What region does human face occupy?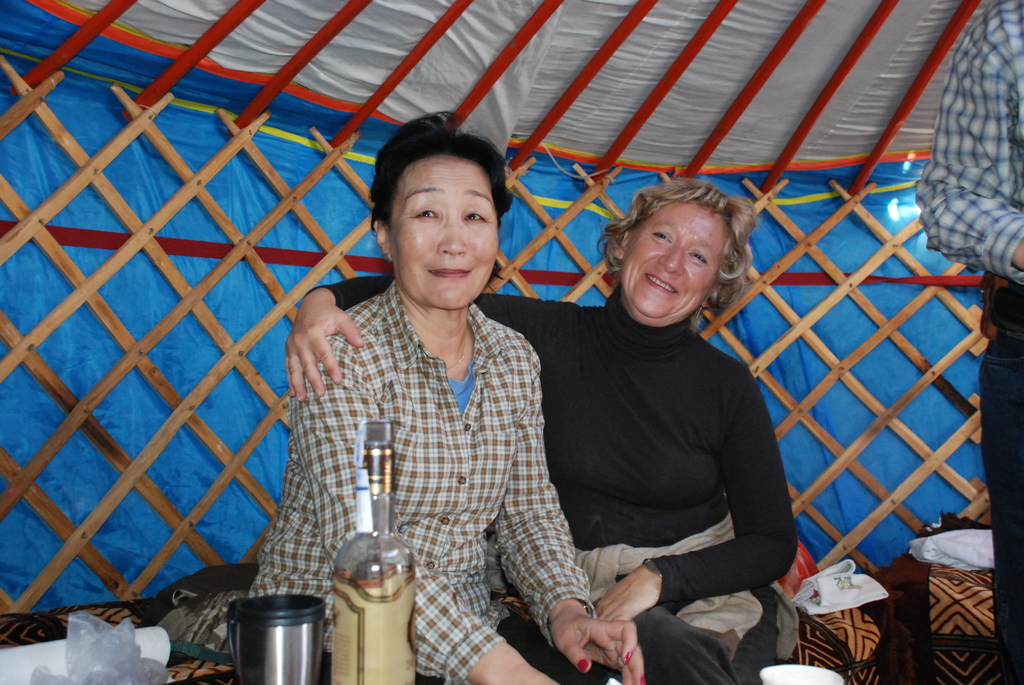
[x1=394, y1=156, x2=496, y2=312].
